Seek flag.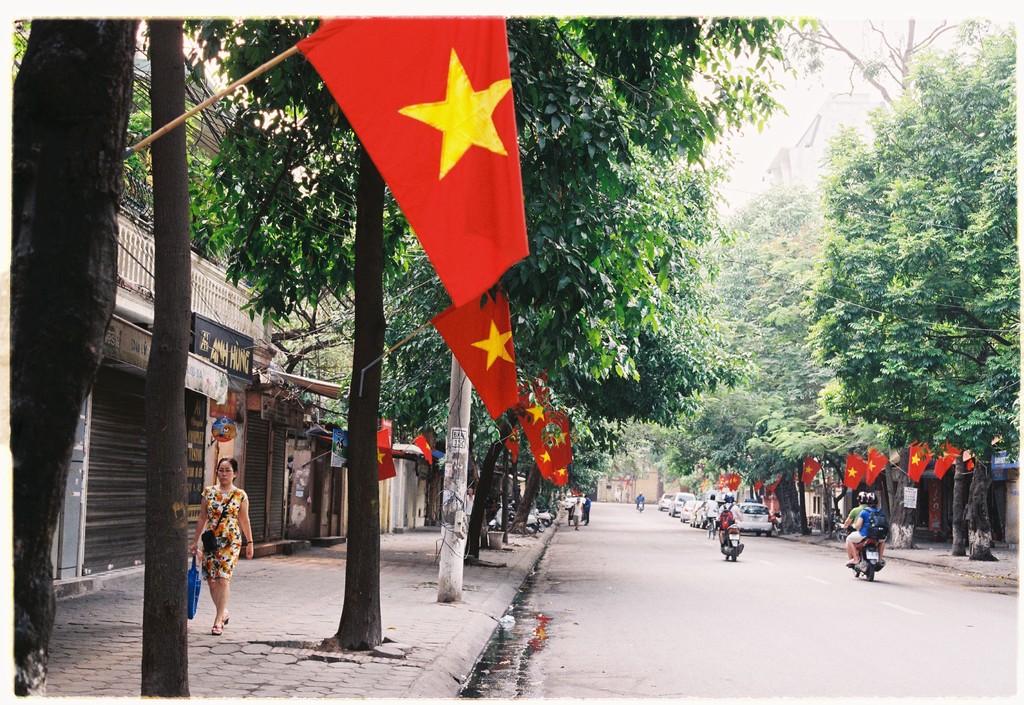
l=423, t=284, r=516, b=423.
